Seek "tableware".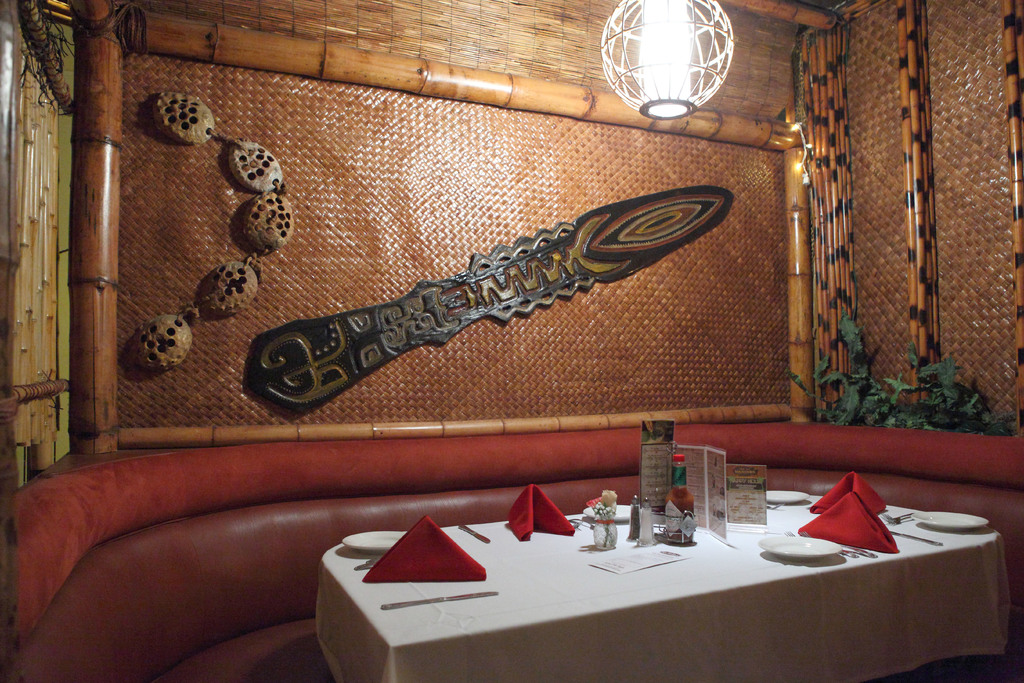
x1=379 y1=588 x2=497 y2=608.
